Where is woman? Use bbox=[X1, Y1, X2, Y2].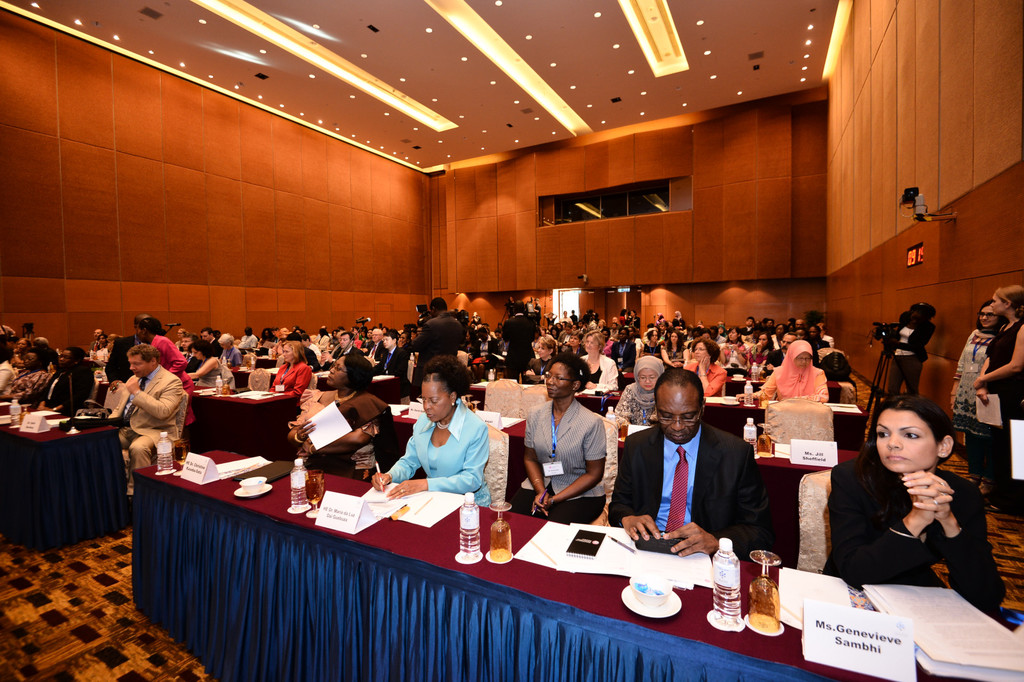
bbox=[10, 350, 54, 408].
